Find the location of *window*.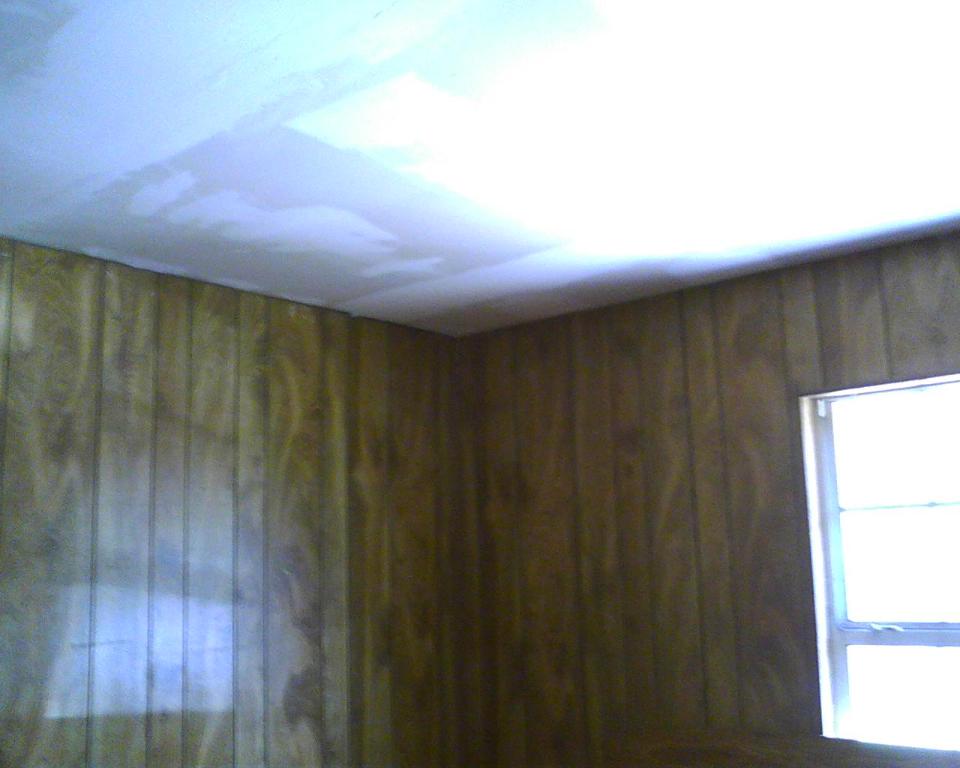
Location: locate(796, 352, 955, 717).
